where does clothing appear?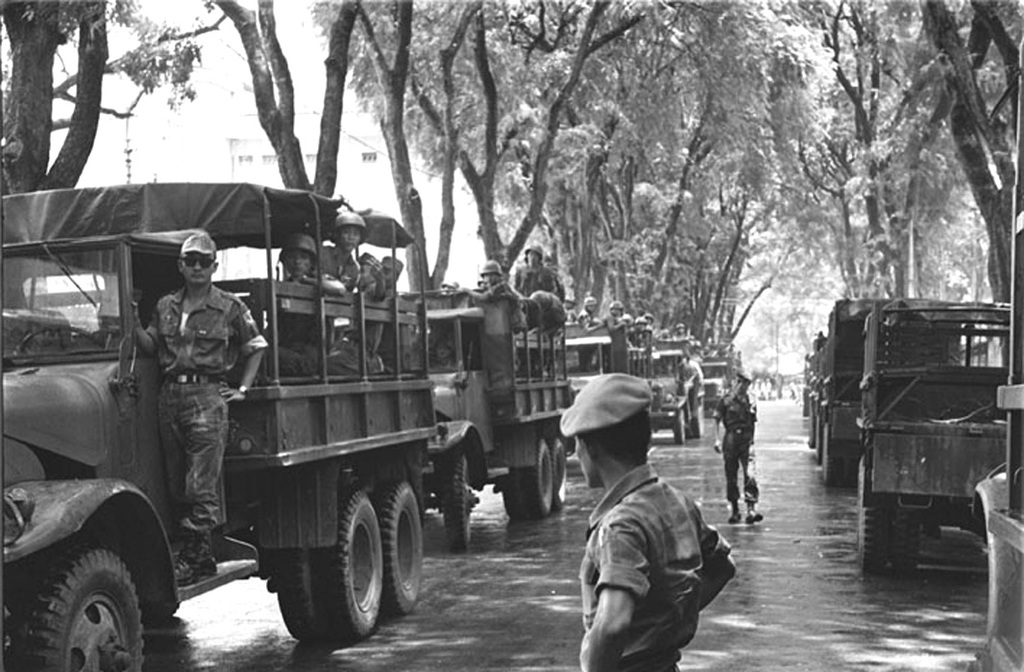
Appears at [x1=158, y1=283, x2=262, y2=534].
